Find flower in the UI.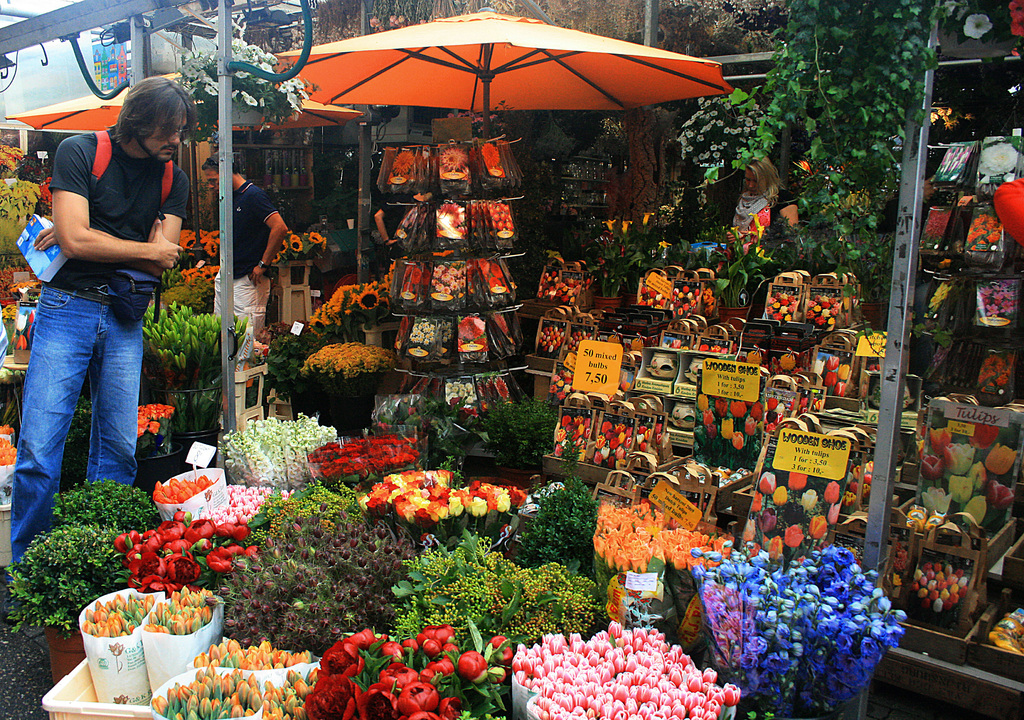
UI element at <region>637, 422, 644, 434</region>.
